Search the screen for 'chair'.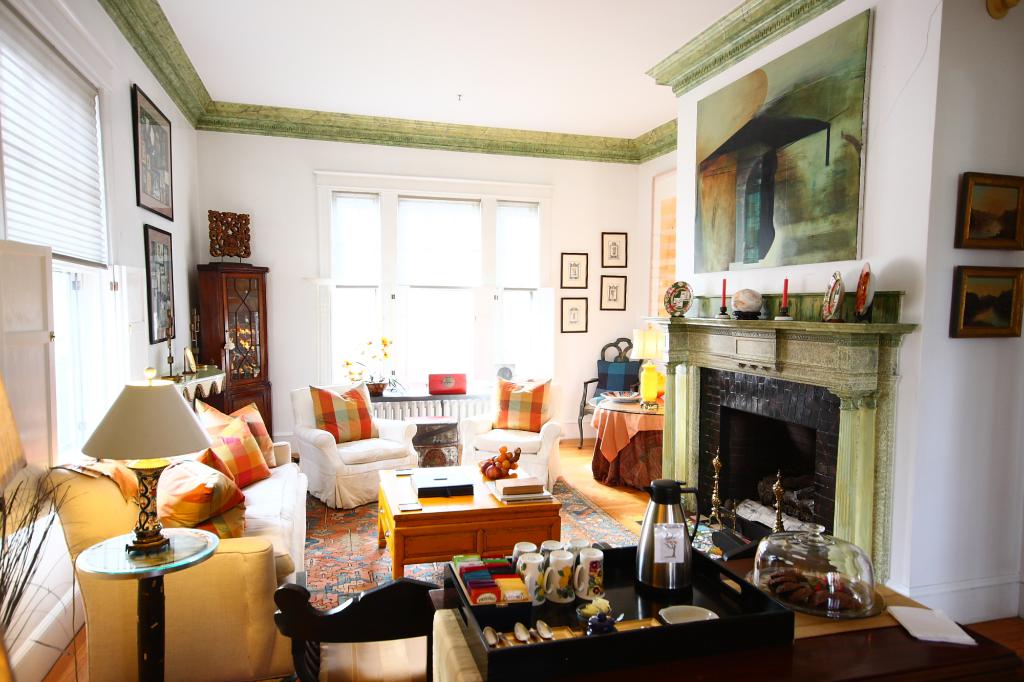
Found at (268, 569, 461, 676).
